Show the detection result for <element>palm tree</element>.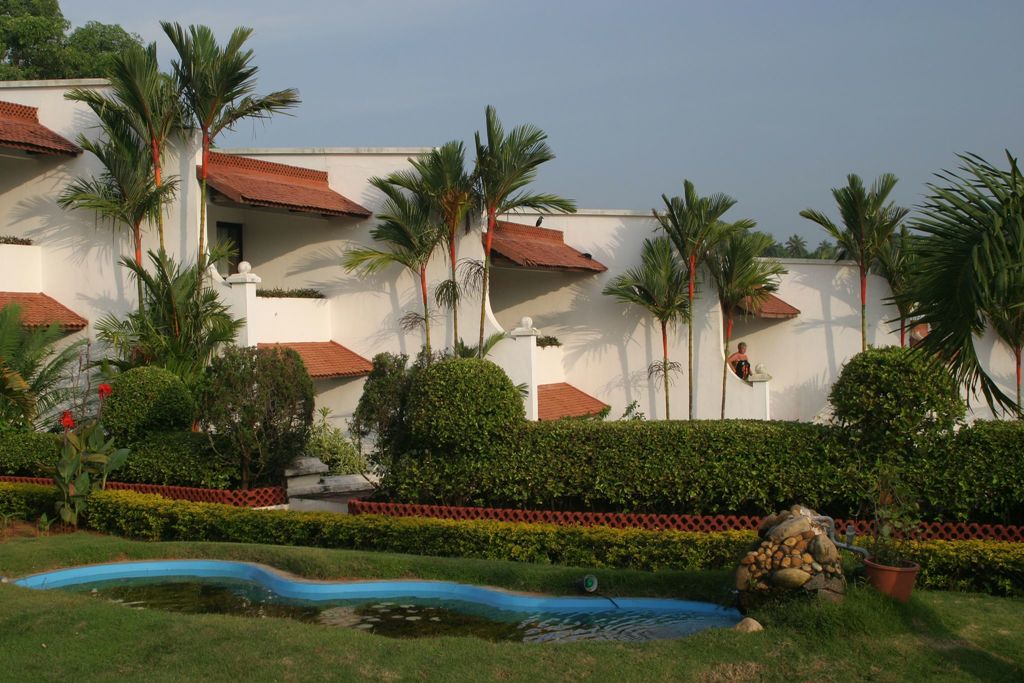
70/99/162/283.
